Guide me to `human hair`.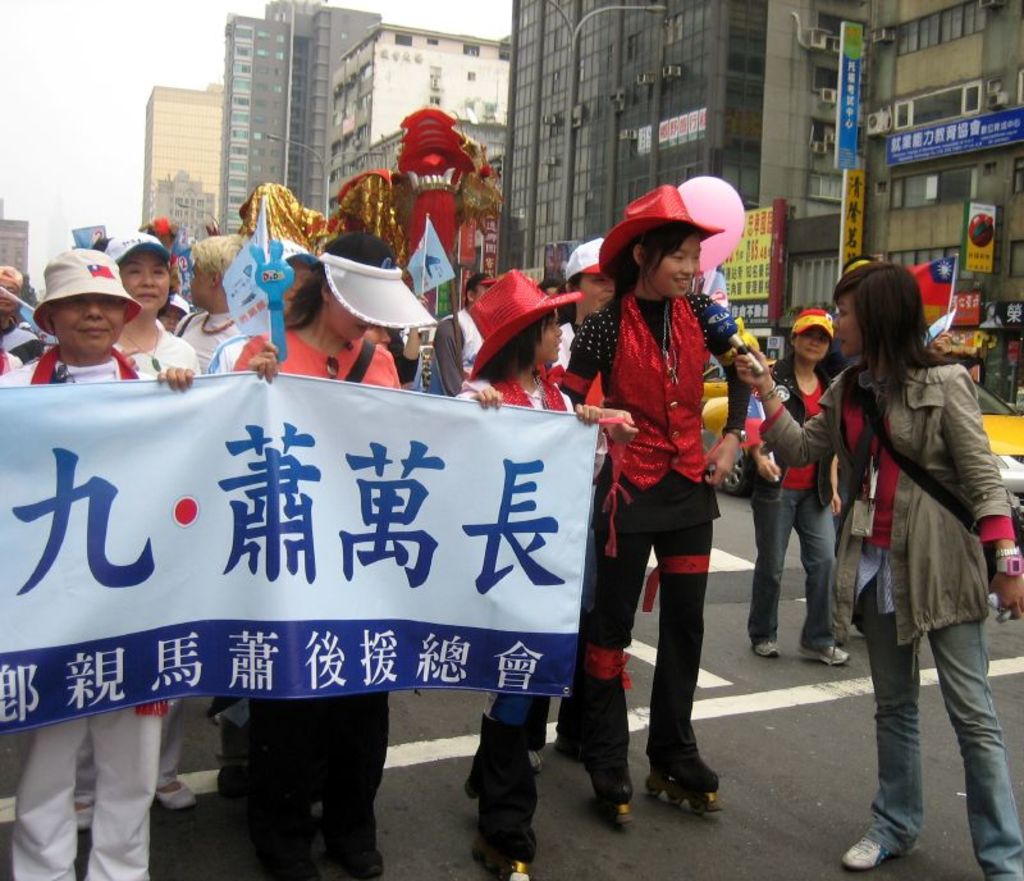
Guidance: left=831, top=259, right=969, bottom=401.
